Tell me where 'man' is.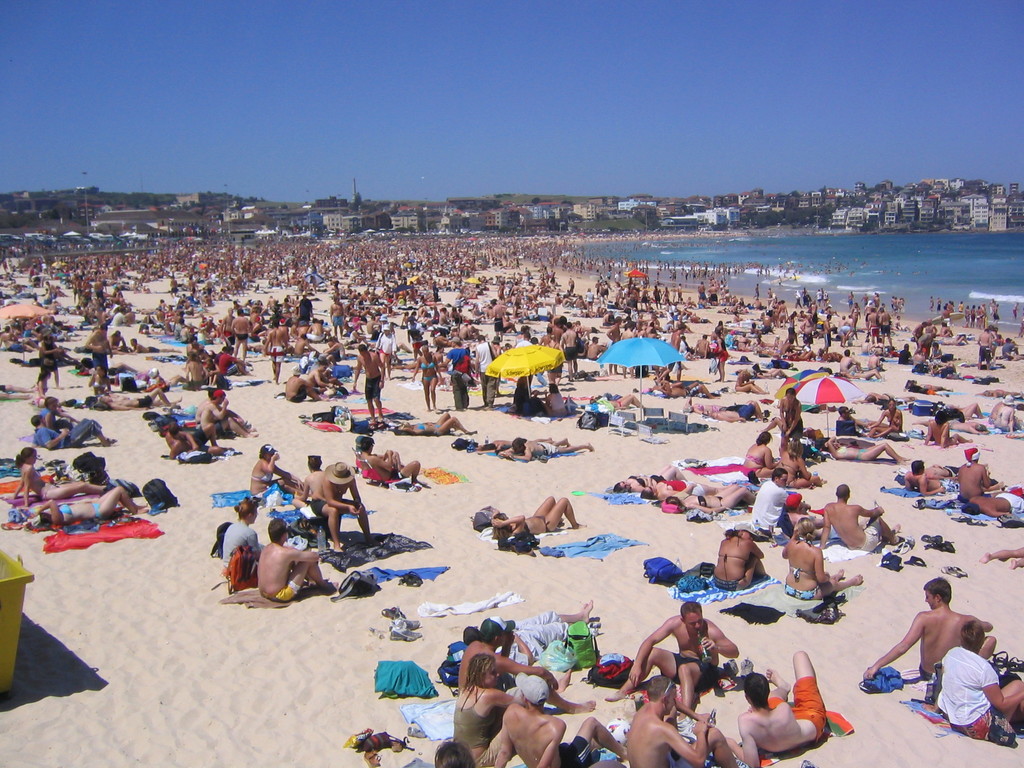
'man' is at region(567, 278, 573, 300).
